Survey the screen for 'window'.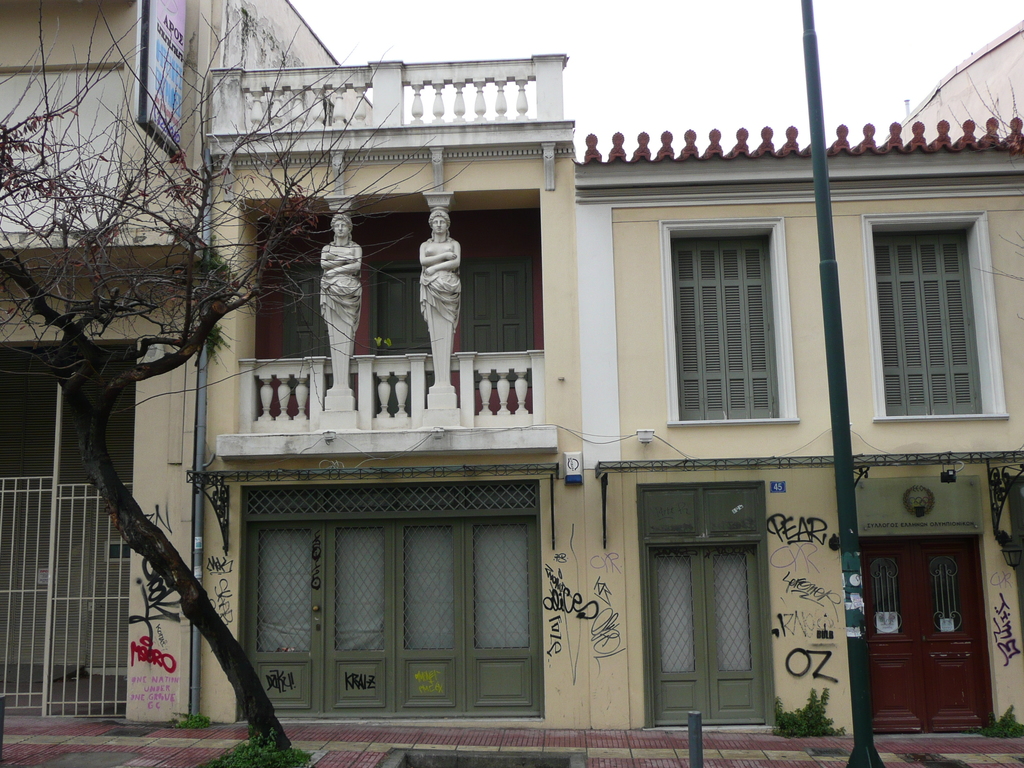
Survey found: (left=654, top=195, right=801, bottom=442).
